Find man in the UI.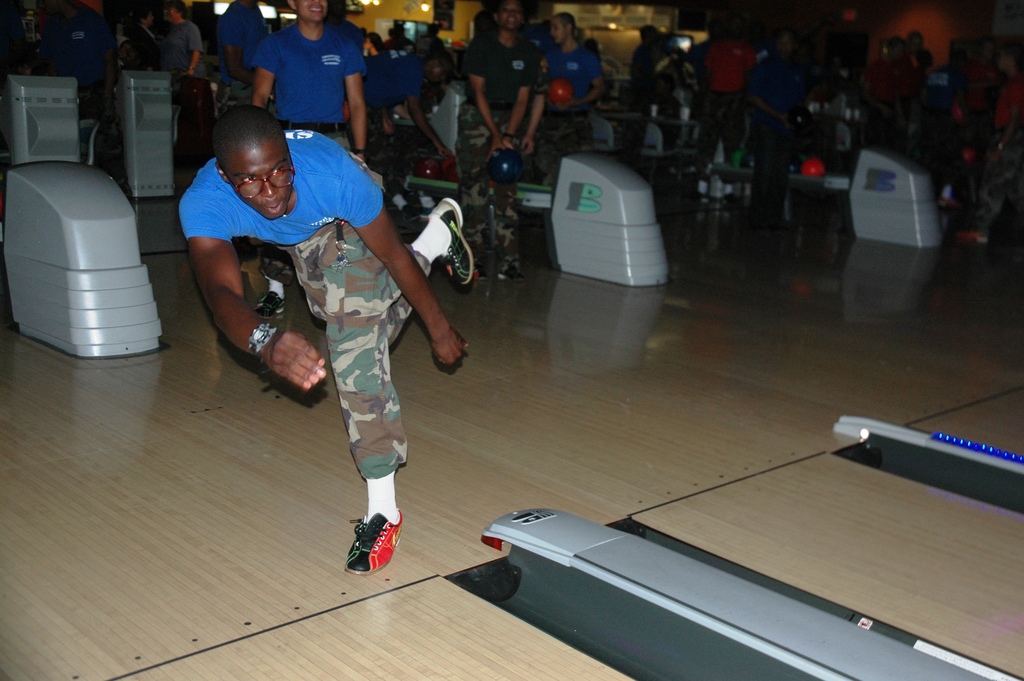
UI element at 750:13:808:208.
